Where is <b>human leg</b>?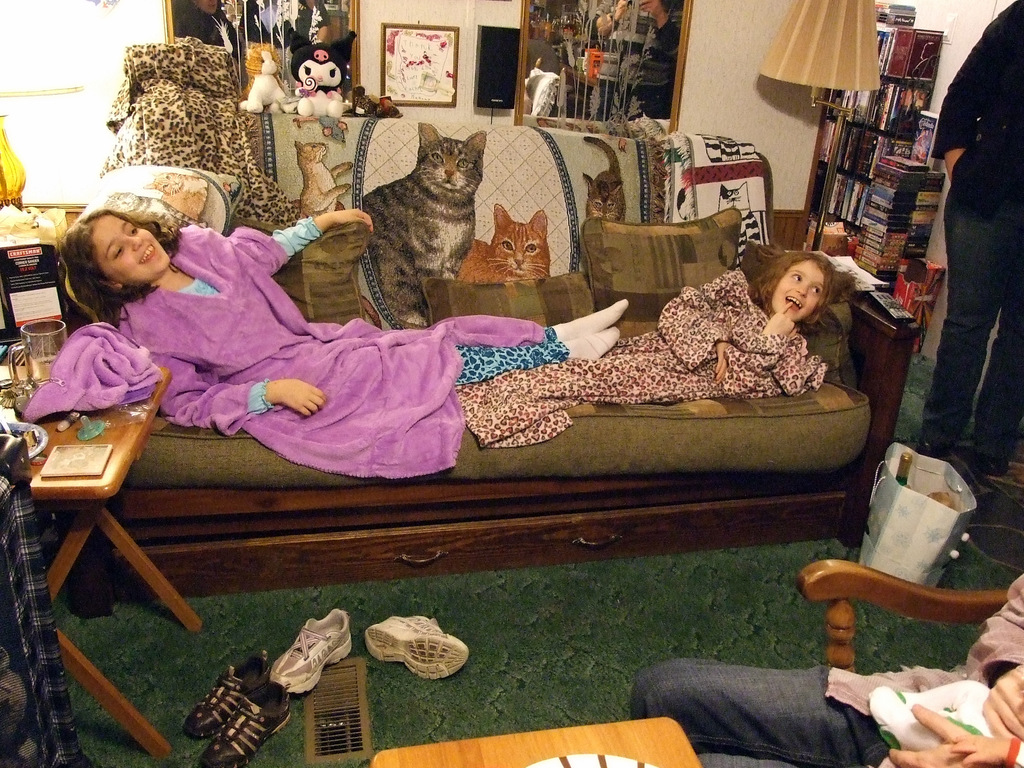
293, 327, 617, 385.
